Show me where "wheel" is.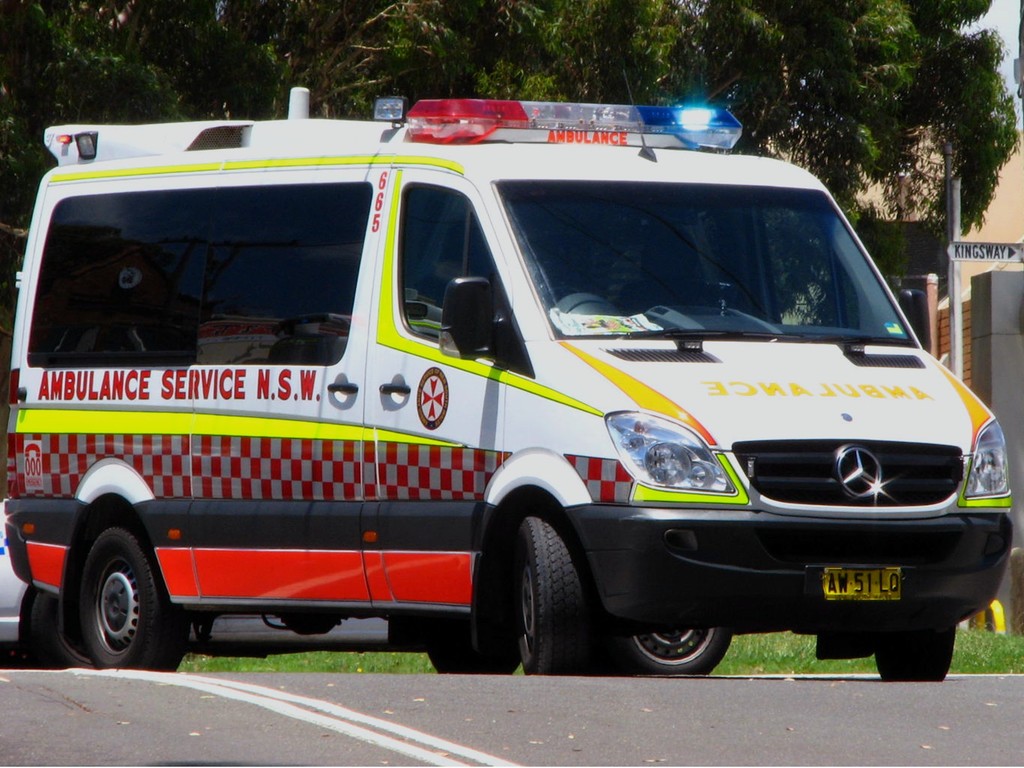
"wheel" is at <bbox>623, 618, 730, 680</bbox>.
